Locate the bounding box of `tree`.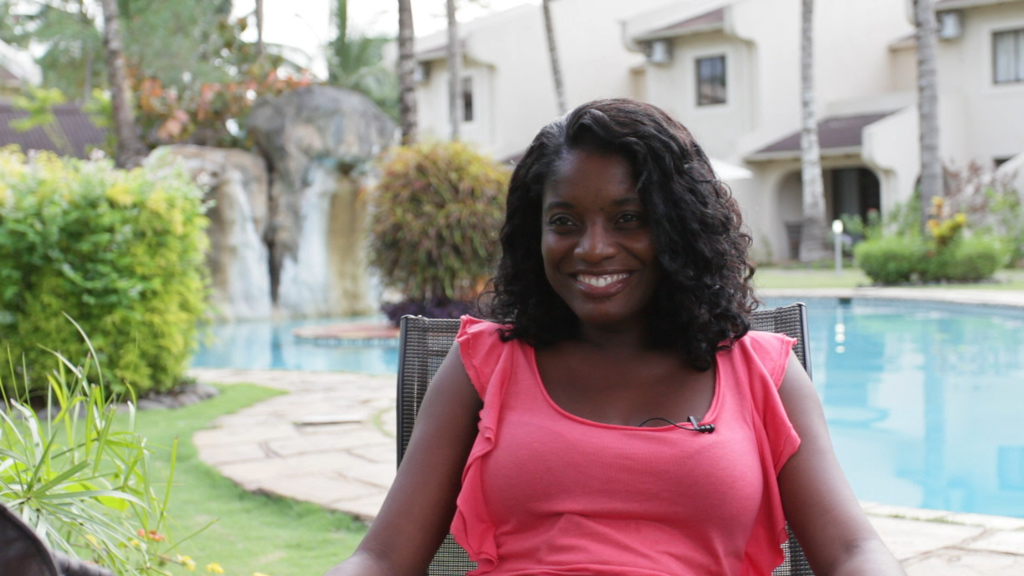
Bounding box: 8, 114, 233, 408.
